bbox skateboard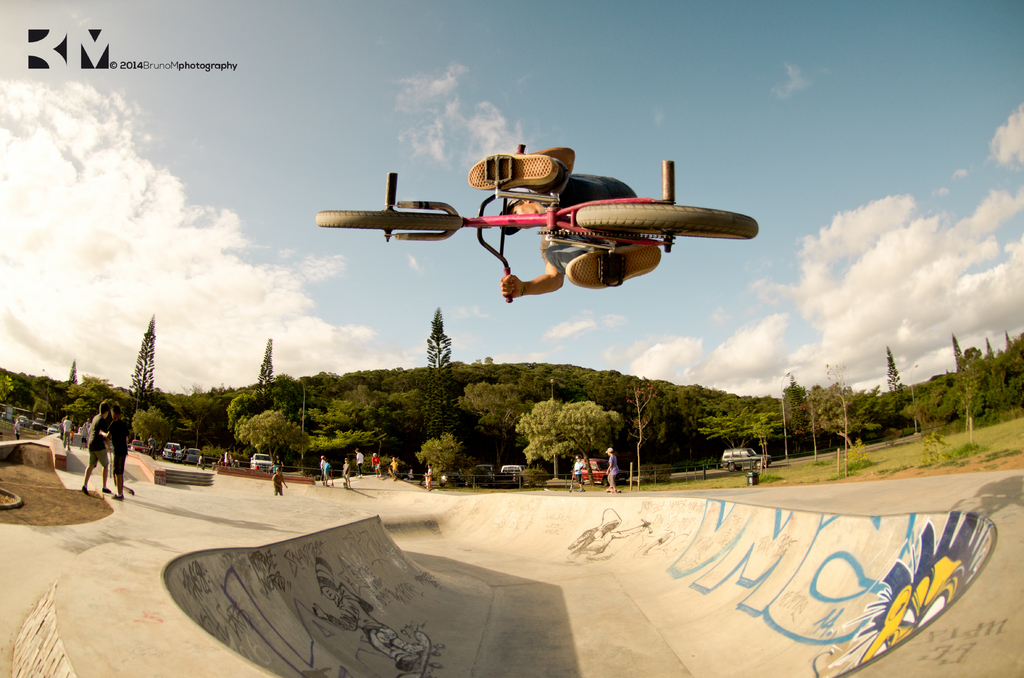
l=601, t=488, r=625, b=493
